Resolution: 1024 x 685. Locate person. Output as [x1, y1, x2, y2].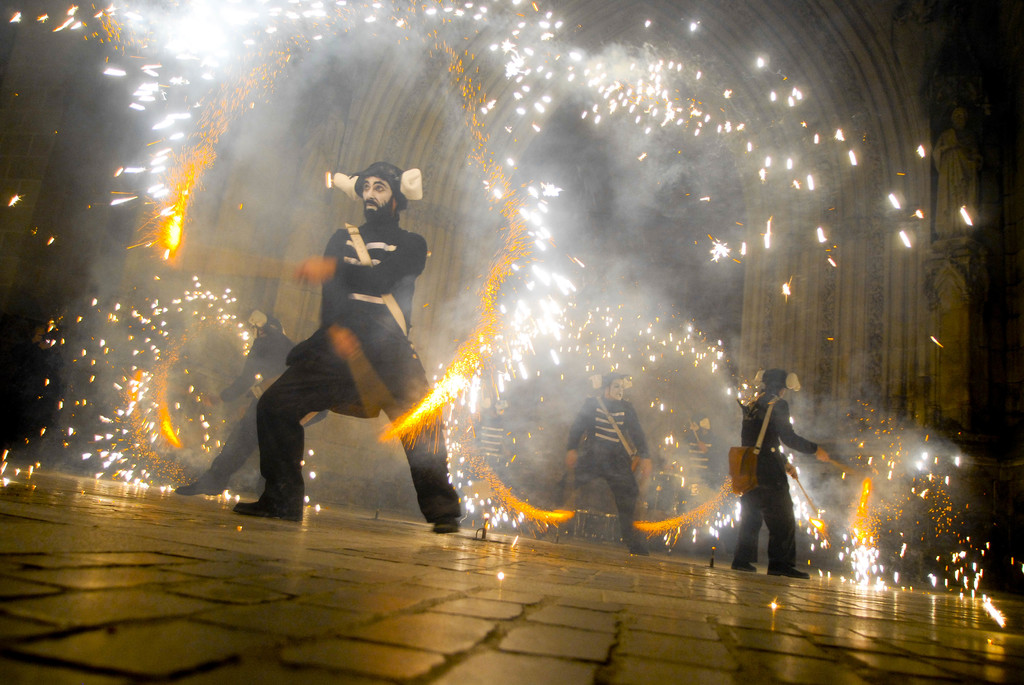
[566, 382, 652, 549].
